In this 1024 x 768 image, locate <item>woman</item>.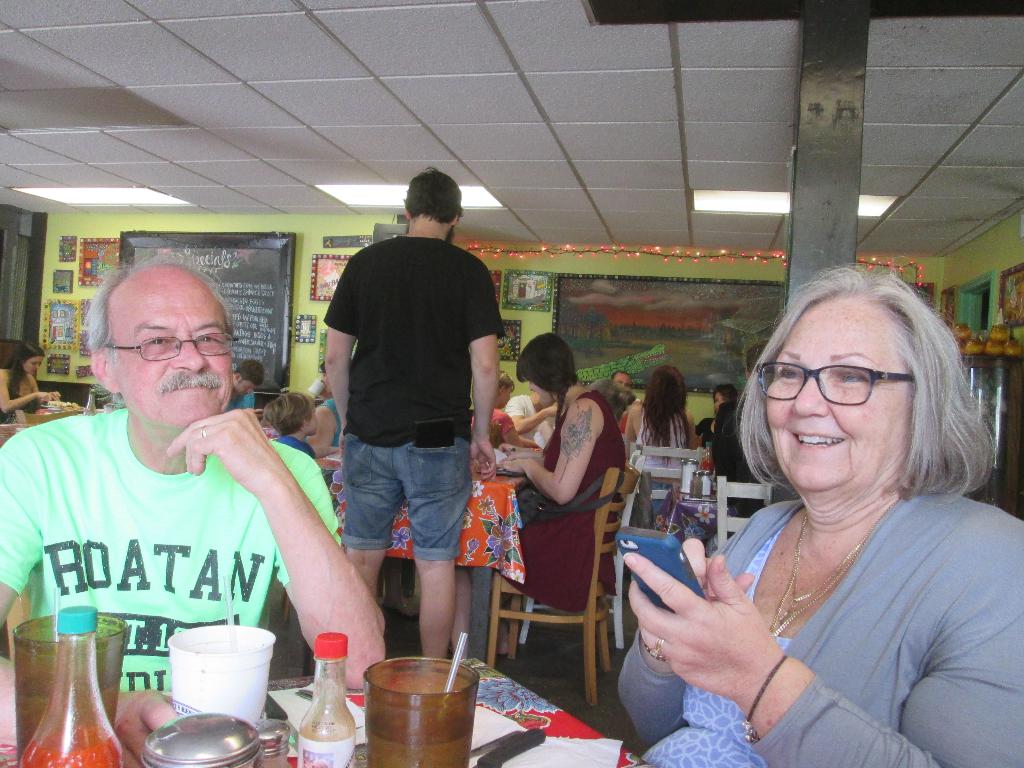
Bounding box: region(625, 361, 697, 559).
